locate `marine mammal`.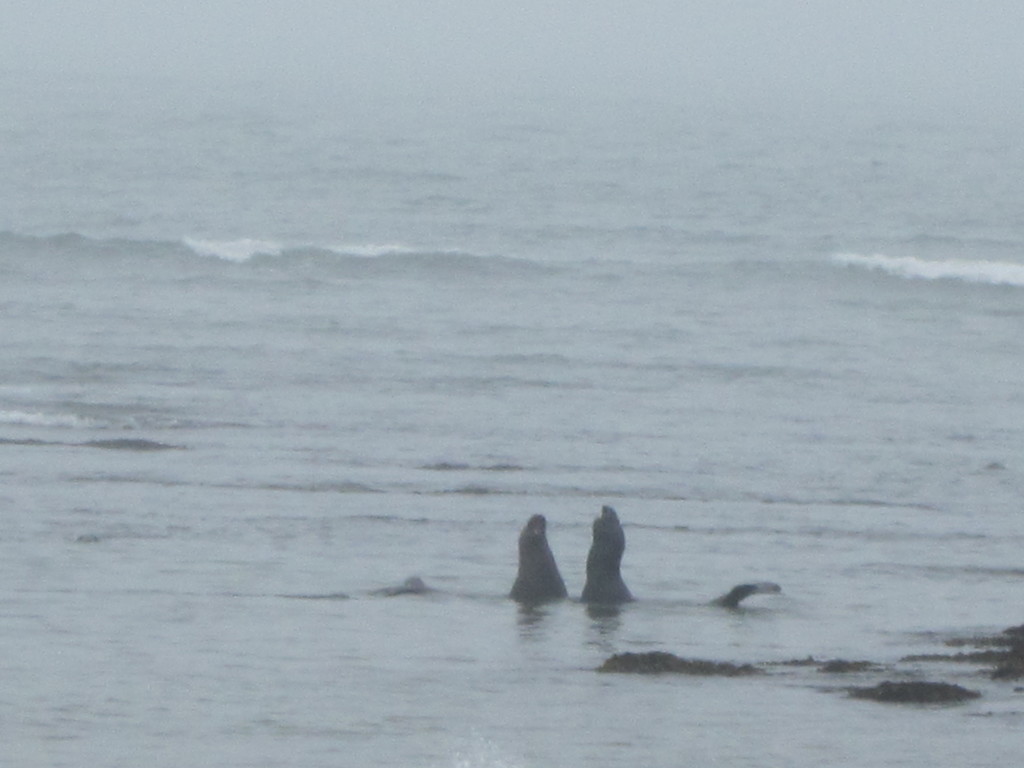
Bounding box: box=[500, 511, 573, 605].
